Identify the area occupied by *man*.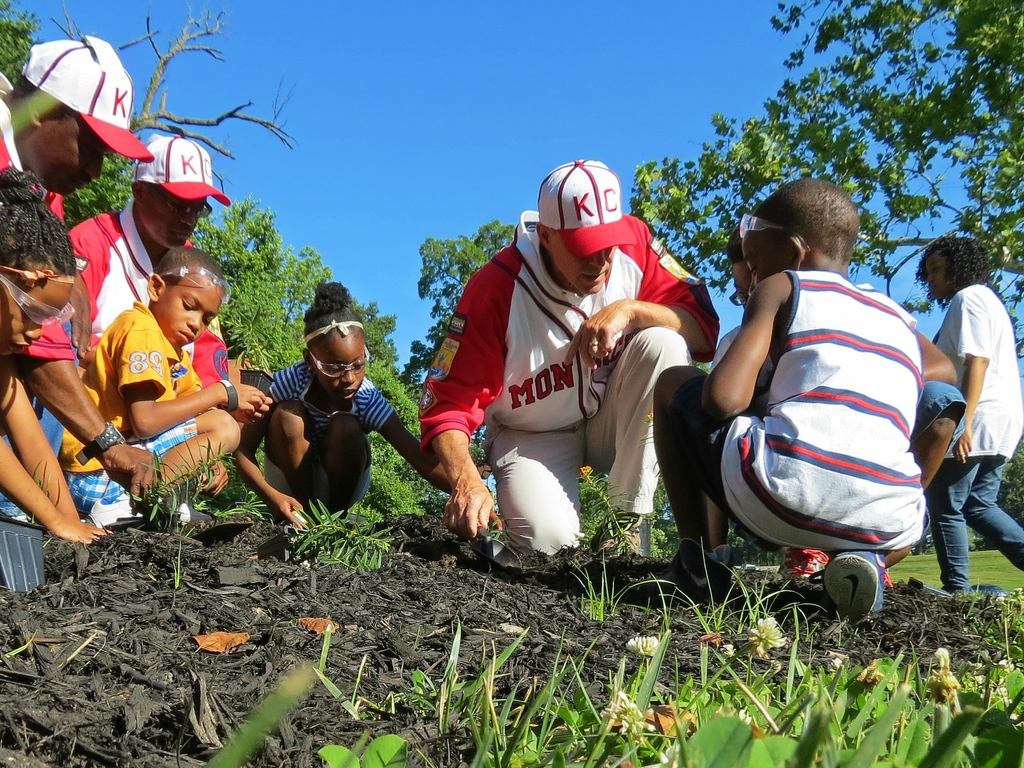
Area: {"left": 65, "top": 133, "right": 248, "bottom": 519}.
